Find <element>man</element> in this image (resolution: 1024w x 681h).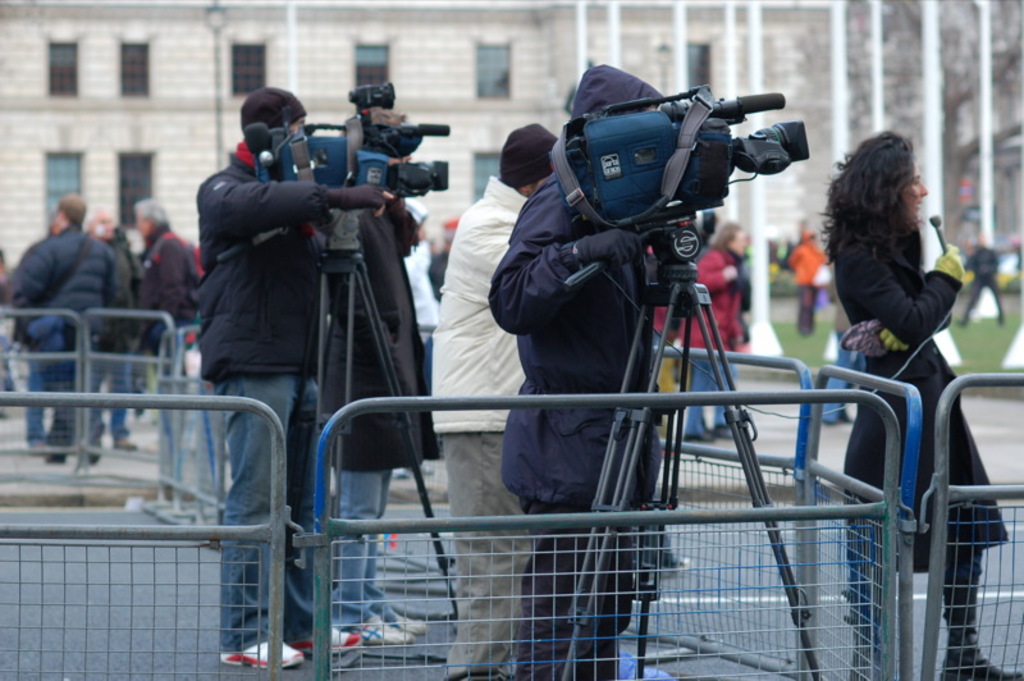
{"x1": 484, "y1": 58, "x2": 756, "y2": 680}.
